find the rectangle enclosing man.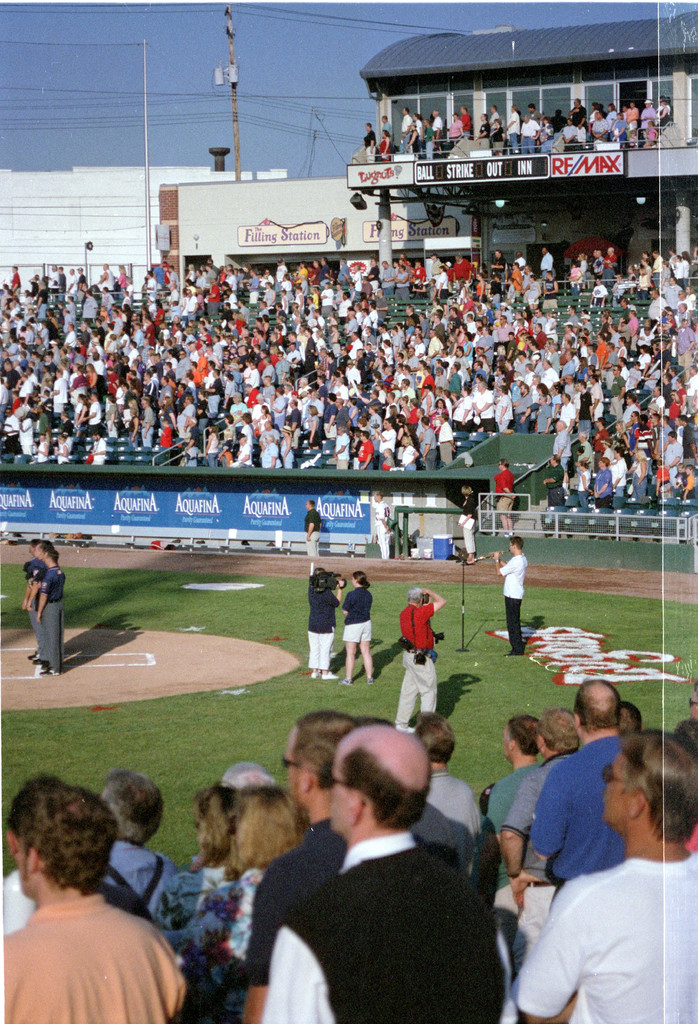
483,714,546,885.
